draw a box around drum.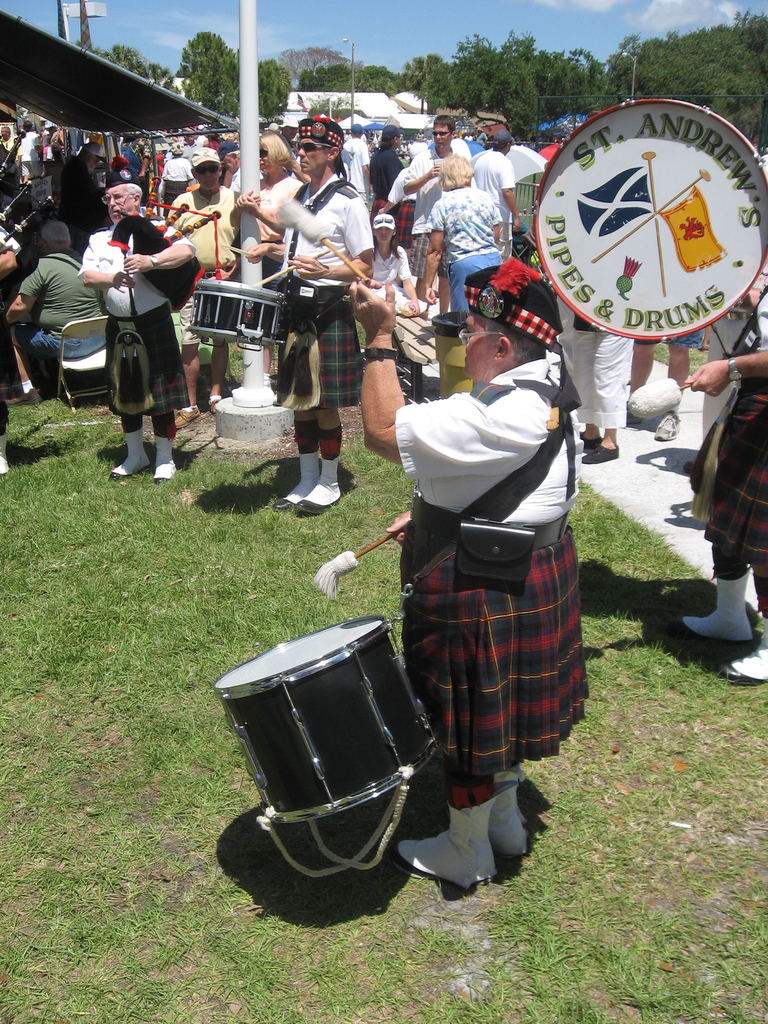
l=182, t=279, r=311, b=348.
